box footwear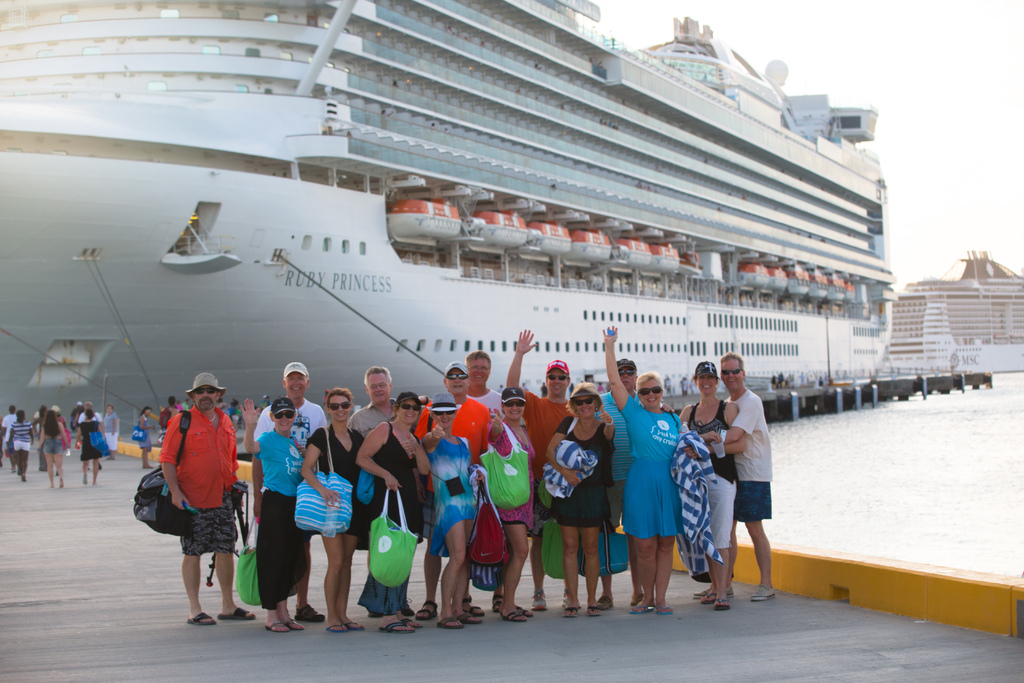
l=561, t=605, r=580, b=620
